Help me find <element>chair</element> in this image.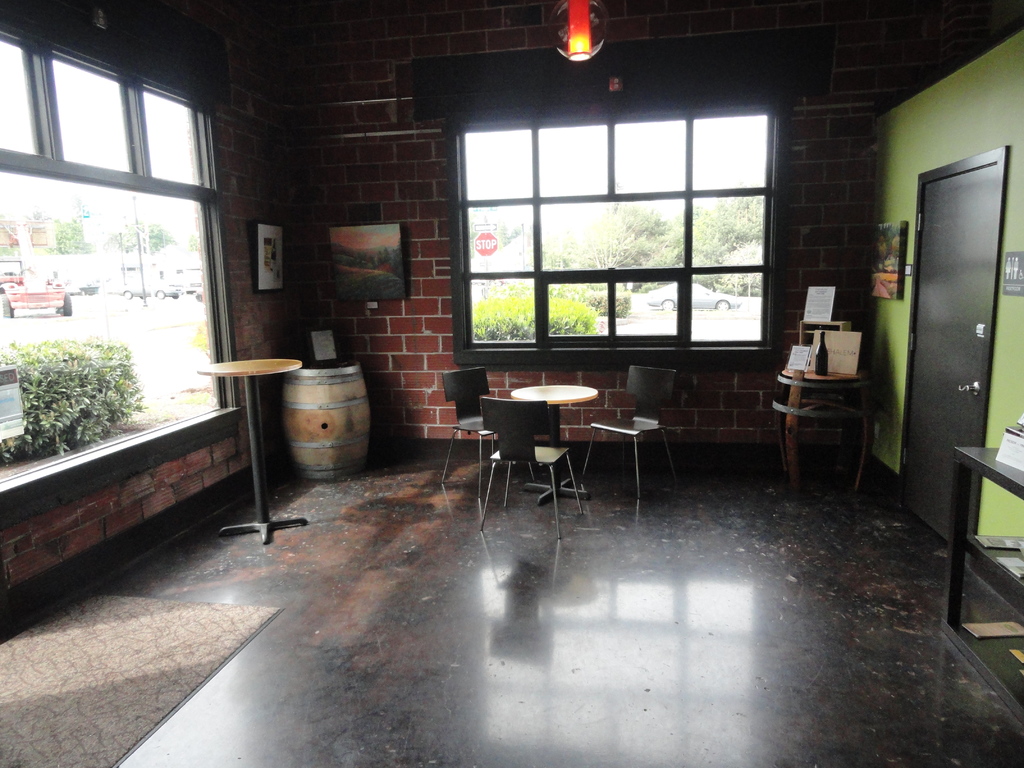
Found it: [433,363,502,487].
